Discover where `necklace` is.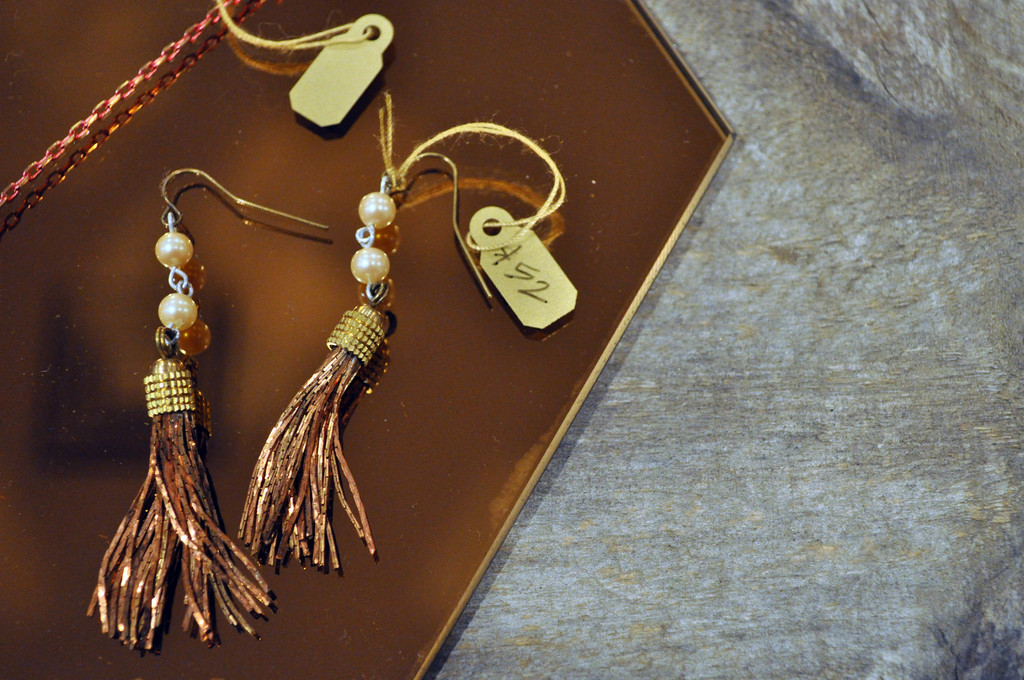
Discovered at select_region(0, 0, 394, 205).
